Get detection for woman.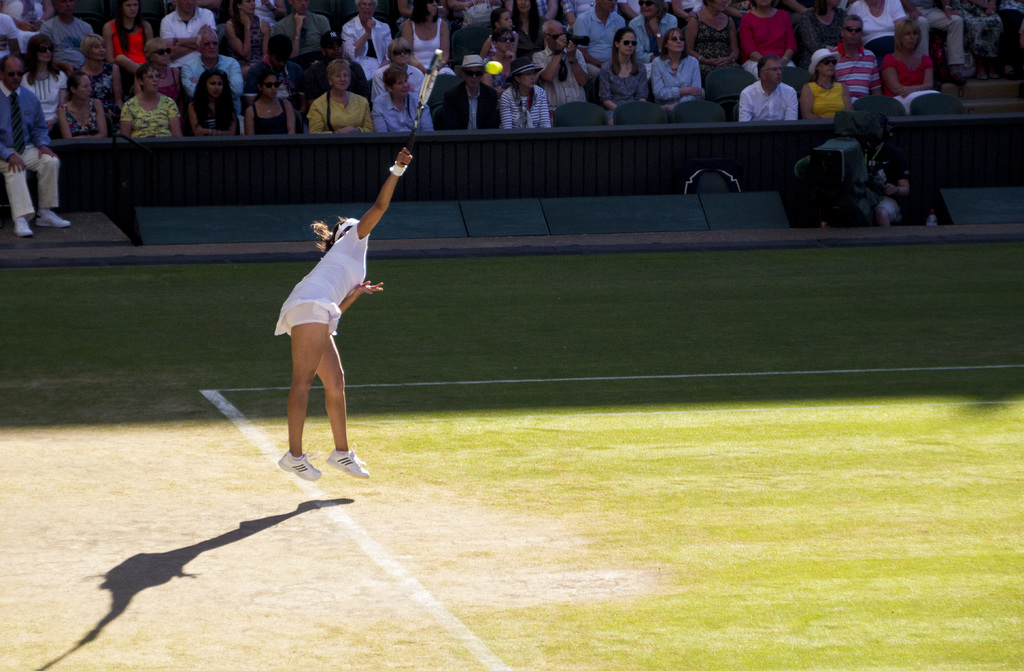
Detection: rect(19, 40, 72, 135).
